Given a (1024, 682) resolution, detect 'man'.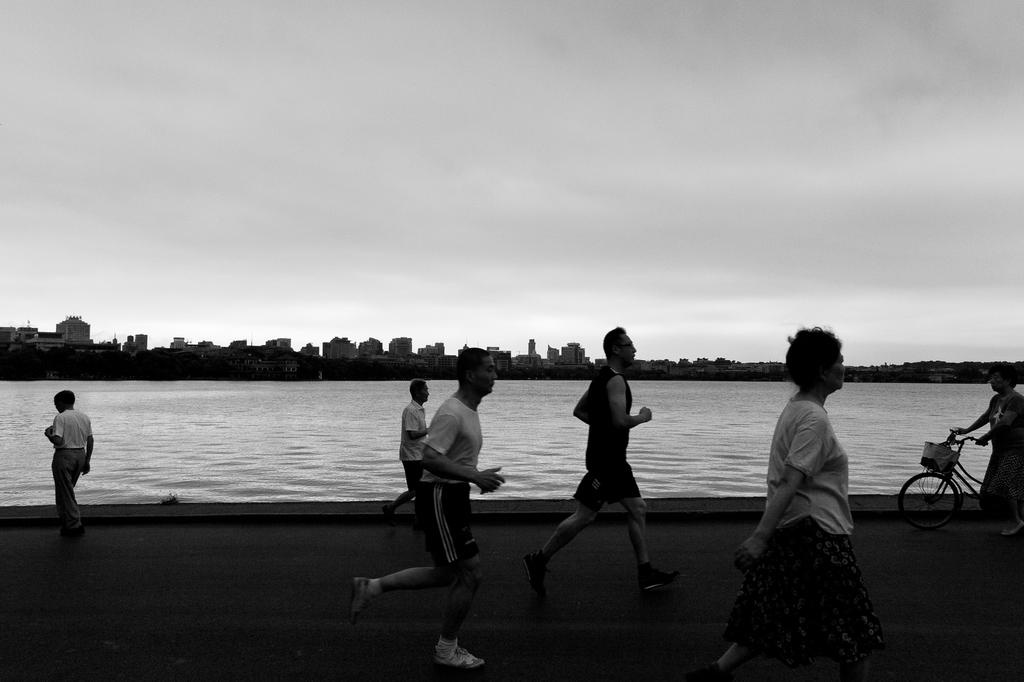
525/325/682/596.
